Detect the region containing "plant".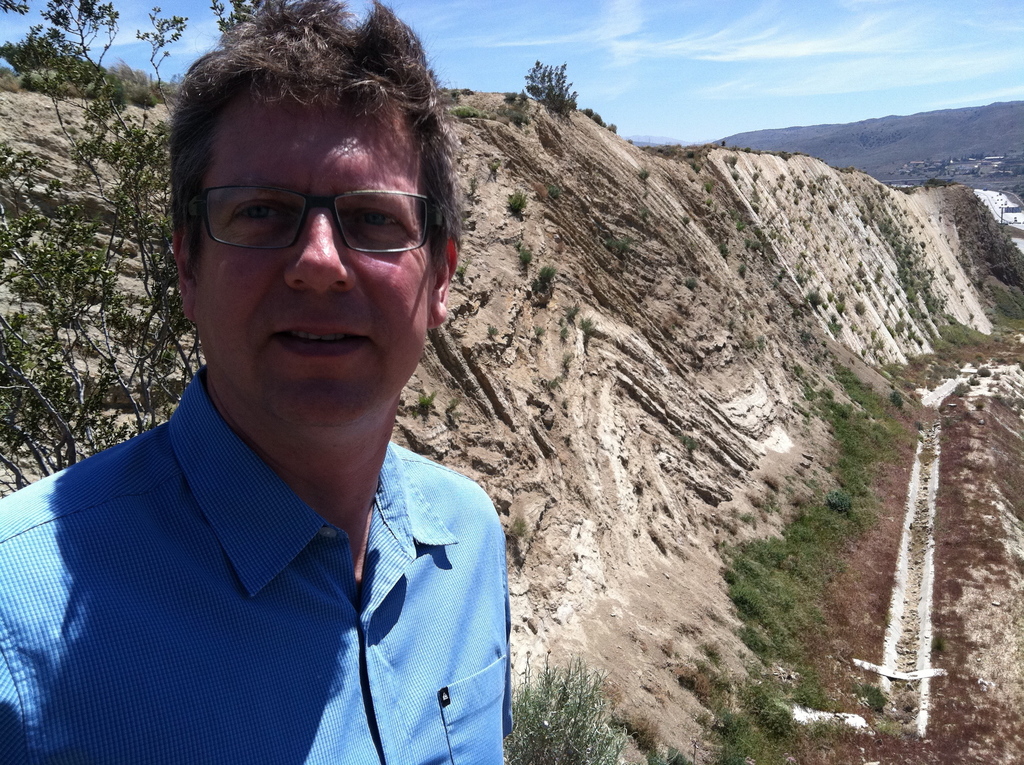
select_region(532, 324, 541, 339).
